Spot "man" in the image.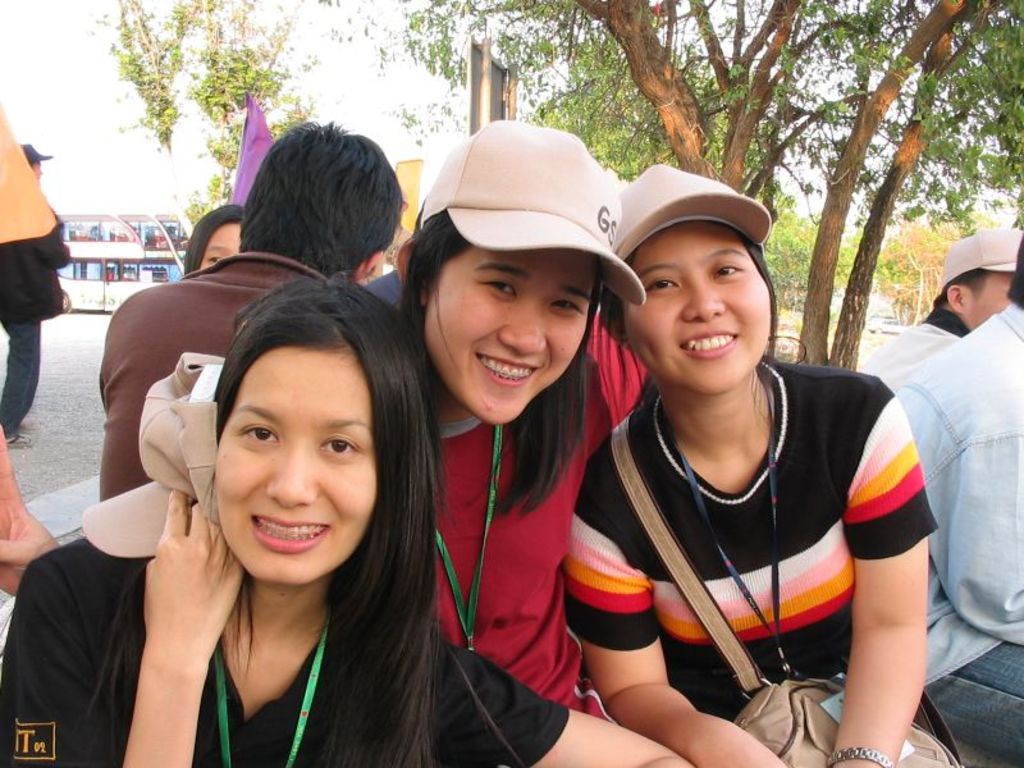
"man" found at {"left": 93, "top": 119, "right": 408, "bottom": 503}.
